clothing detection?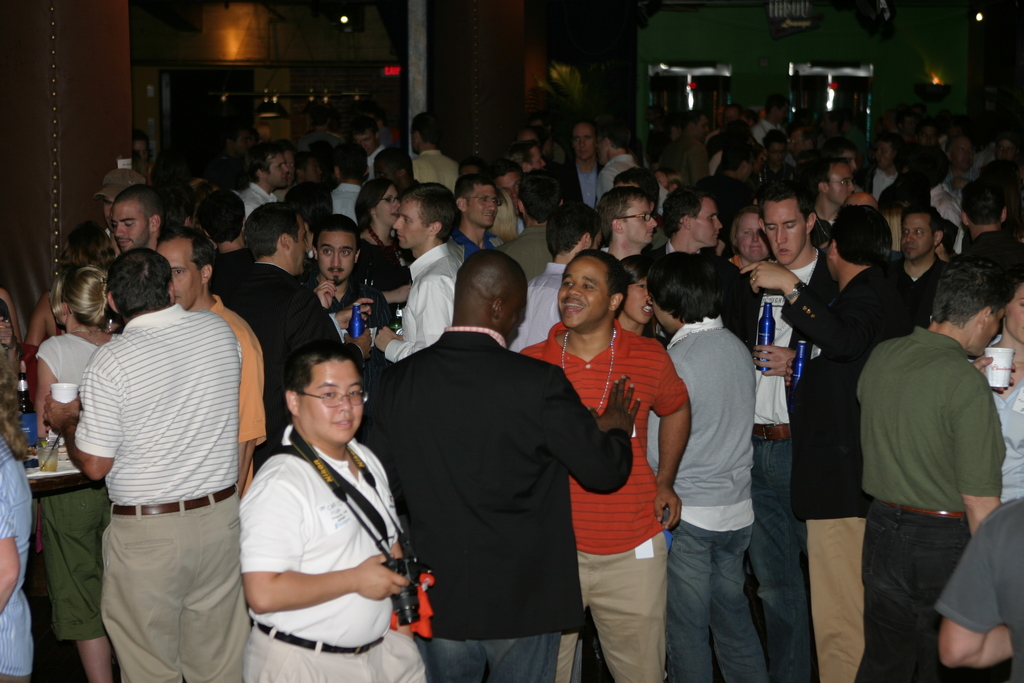
<bbox>0, 427, 27, 682</bbox>
